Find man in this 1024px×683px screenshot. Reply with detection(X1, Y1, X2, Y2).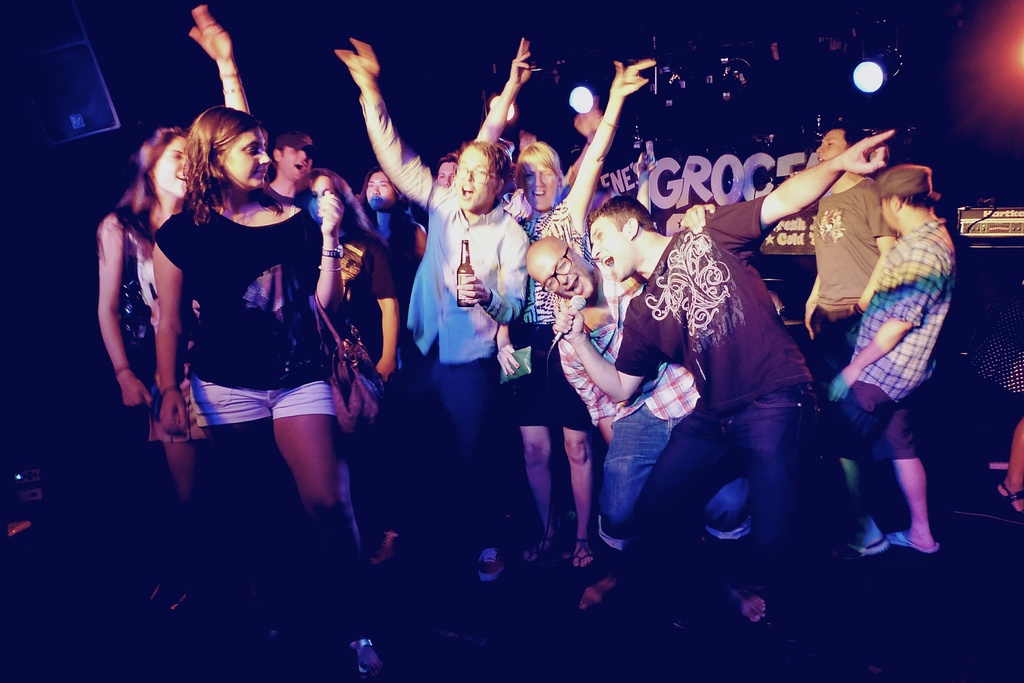
detection(828, 164, 940, 557).
